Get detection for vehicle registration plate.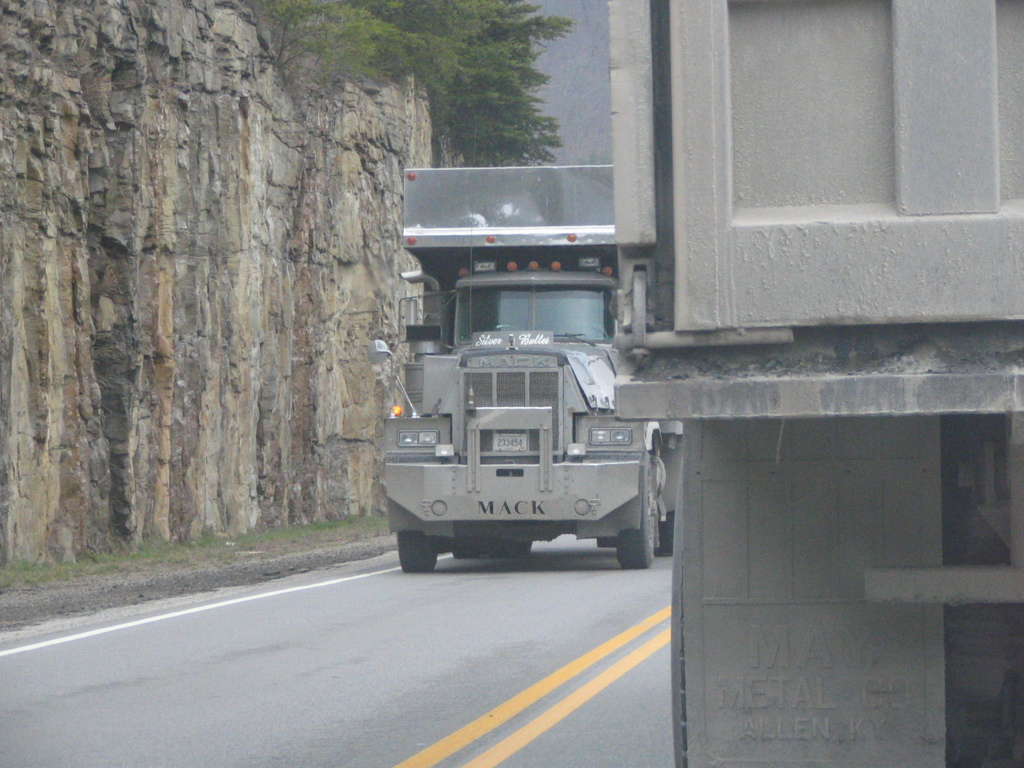
Detection: l=491, t=431, r=529, b=452.
